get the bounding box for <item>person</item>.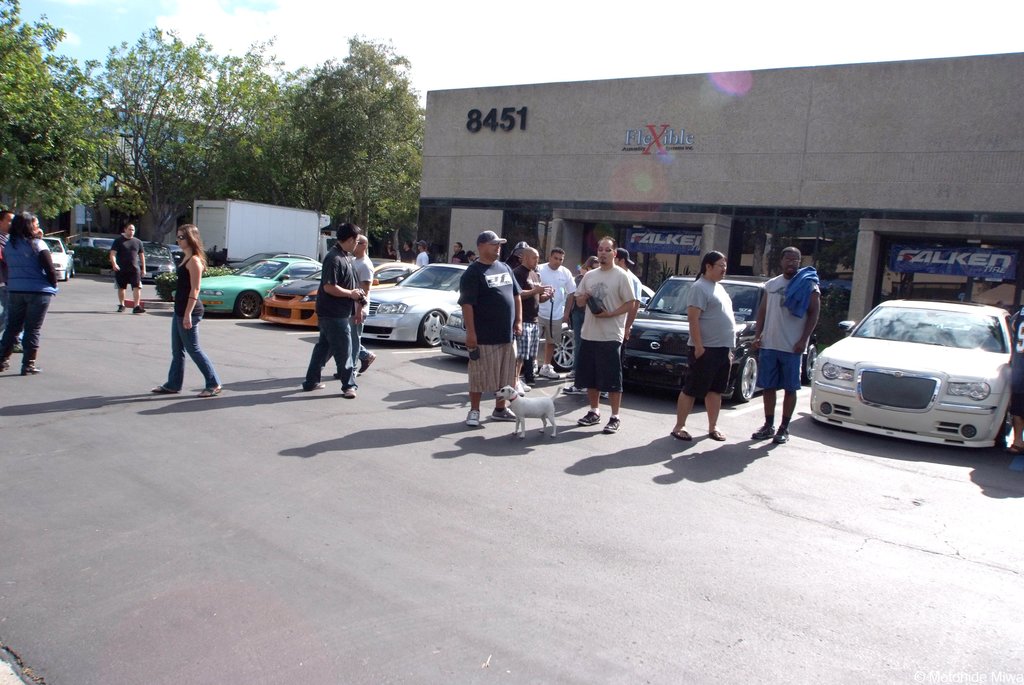
select_region(567, 254, 601, 380).
